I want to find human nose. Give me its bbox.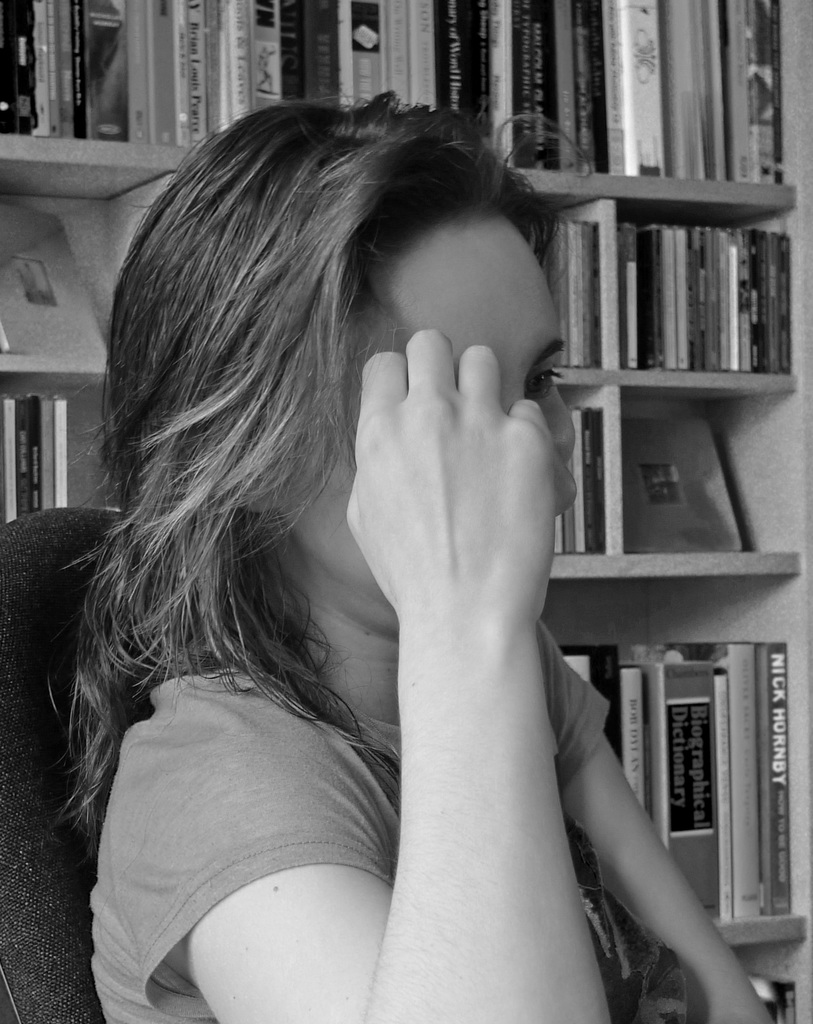
pyautogui.locateOnScreen(554, 442, 578, 511).
